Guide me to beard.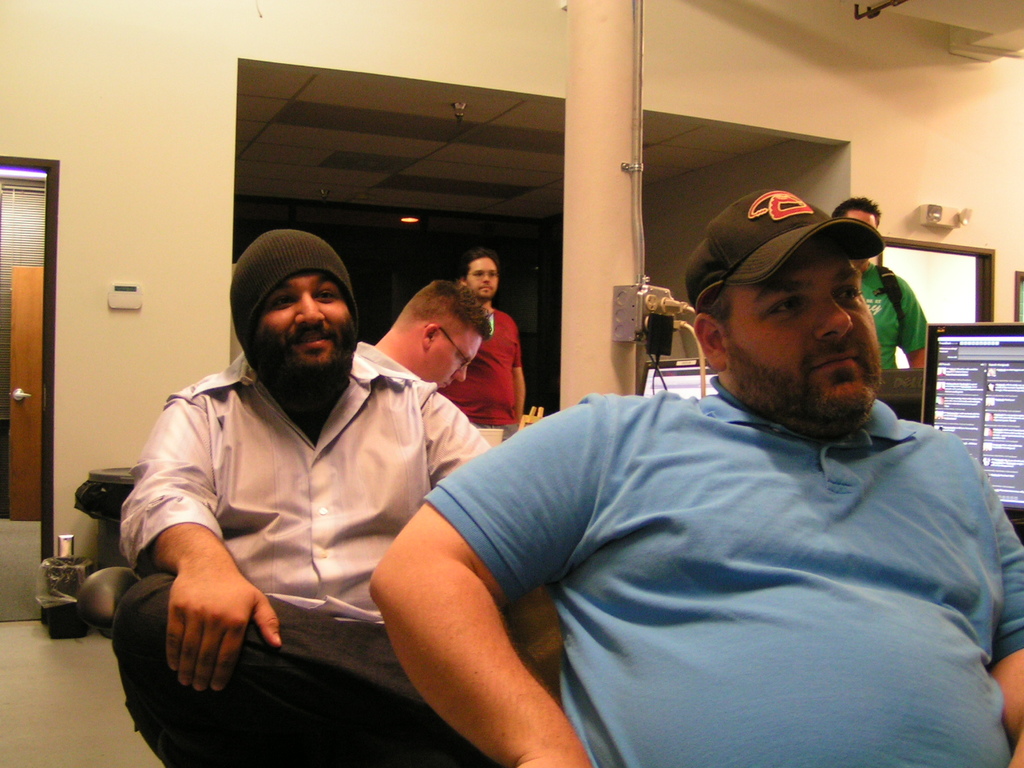
Guidance: box(244, 306, 362, 386).
